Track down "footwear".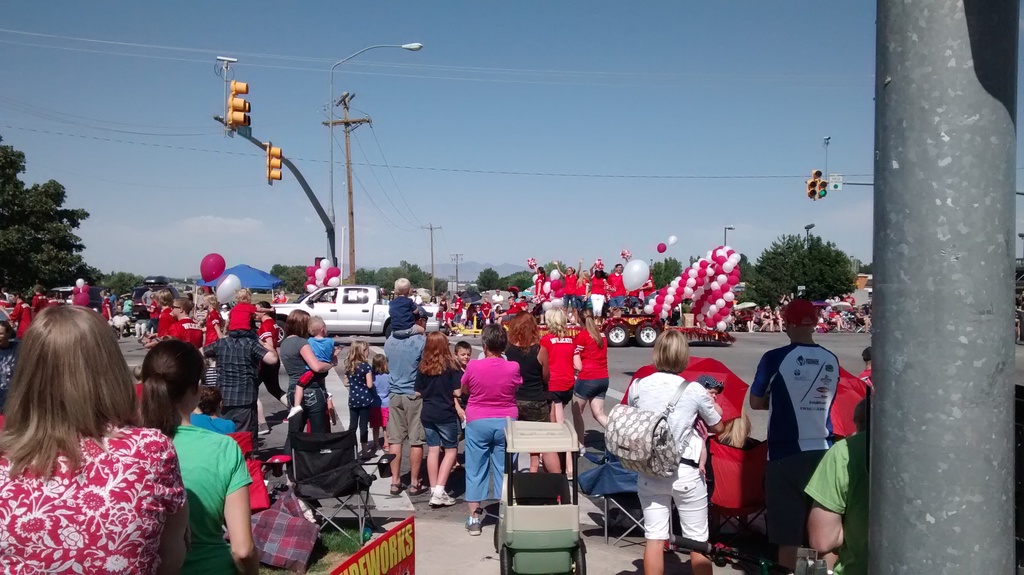
Tracked to {"x1": 285, "y1": 405, "x2": 305, "y2": 419}.
